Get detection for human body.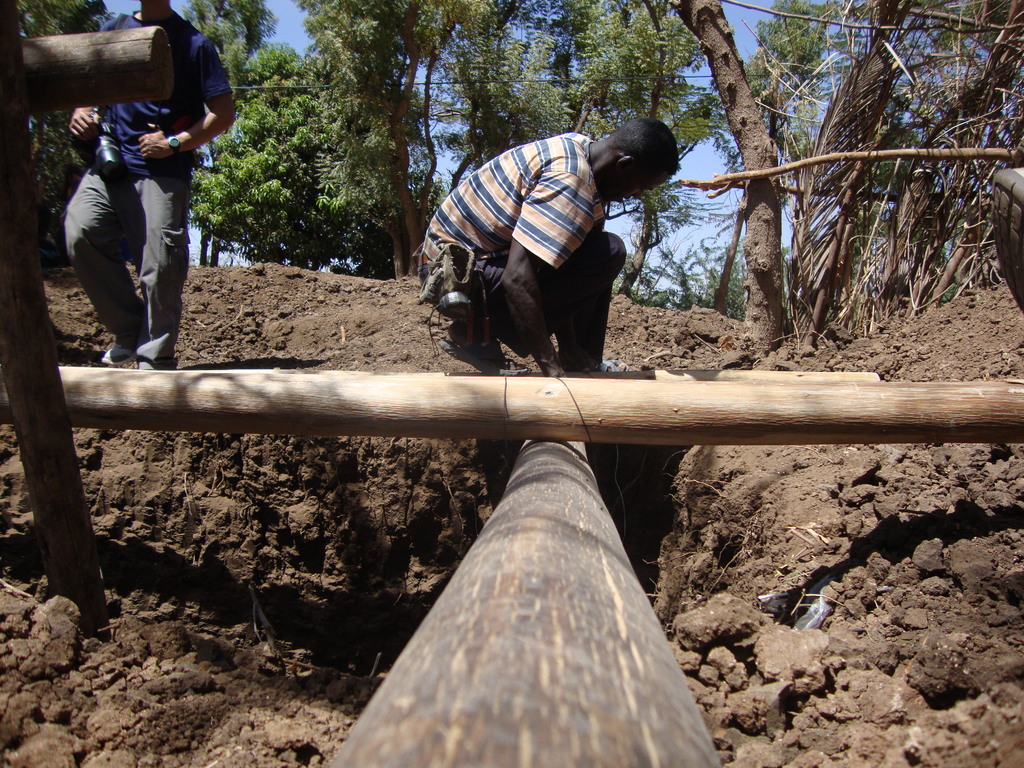
Detection: left=65, top=8, right=239, bottom=369.
